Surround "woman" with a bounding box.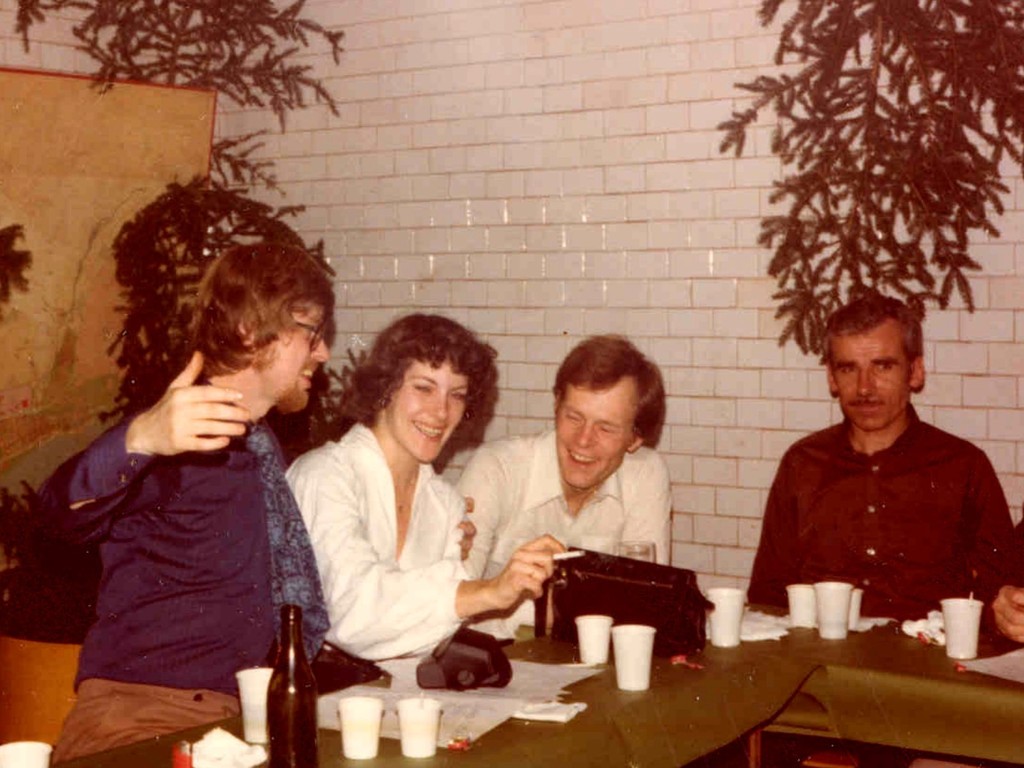
bbox=[288, 310, 529, 727].
